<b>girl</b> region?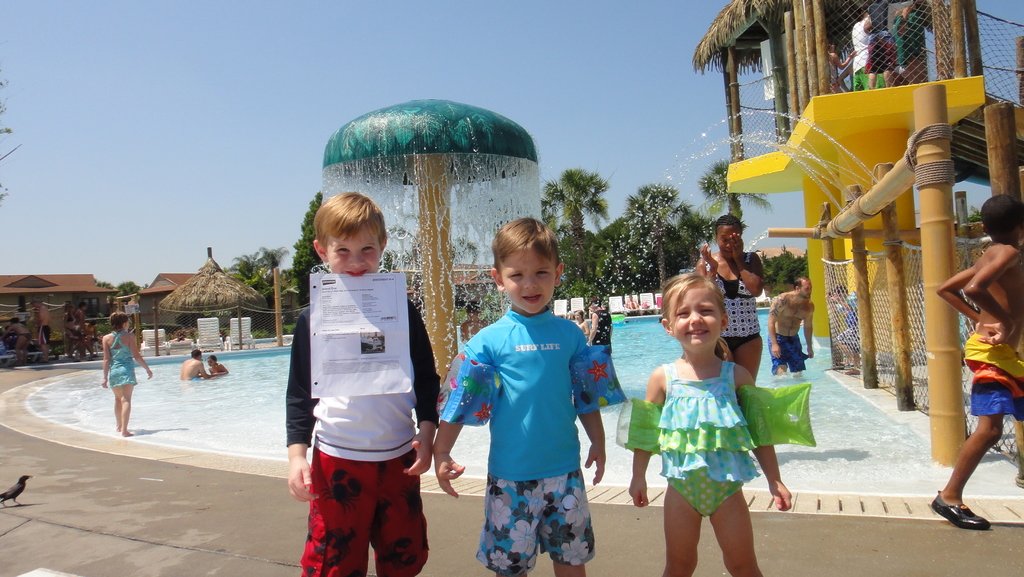
x1=616 y1=274 x2=817 y2=576
